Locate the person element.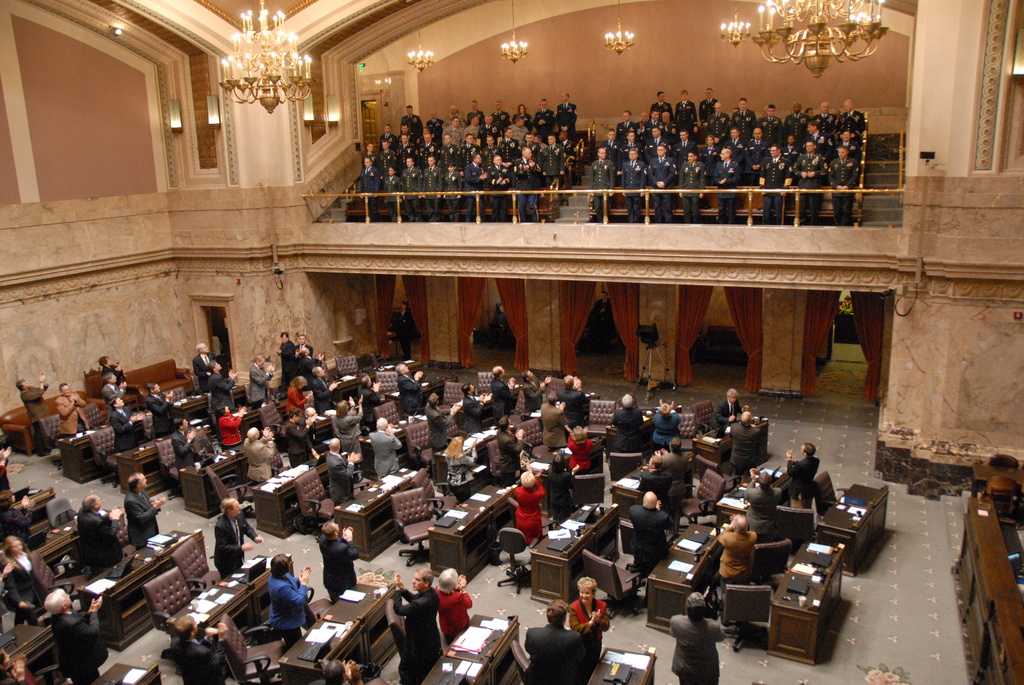
Element bbox: (x1=431, y1=569, x2=474, y2=643).
